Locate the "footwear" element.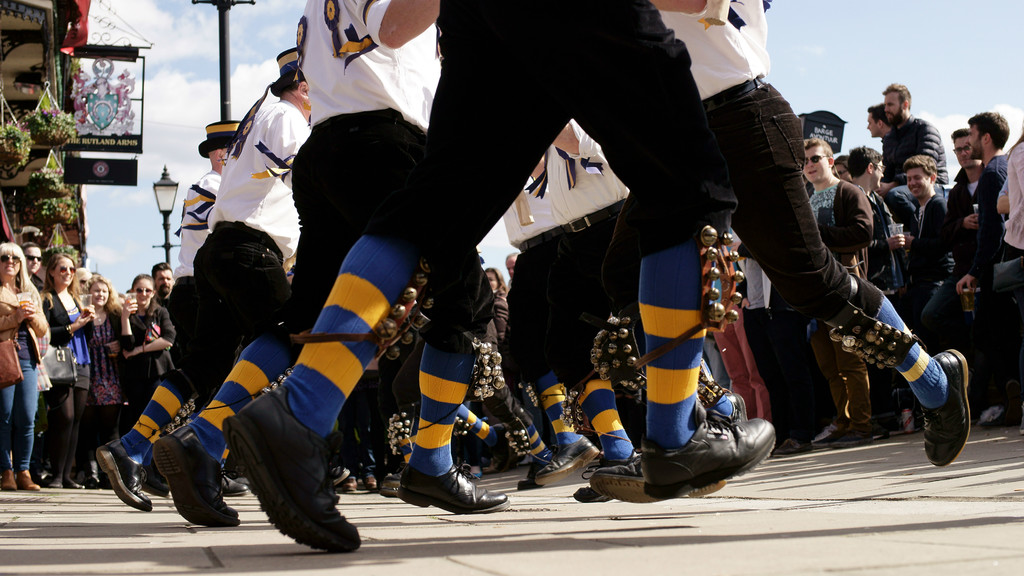
Element bbox: Rect(223, 472, 248, 497).
